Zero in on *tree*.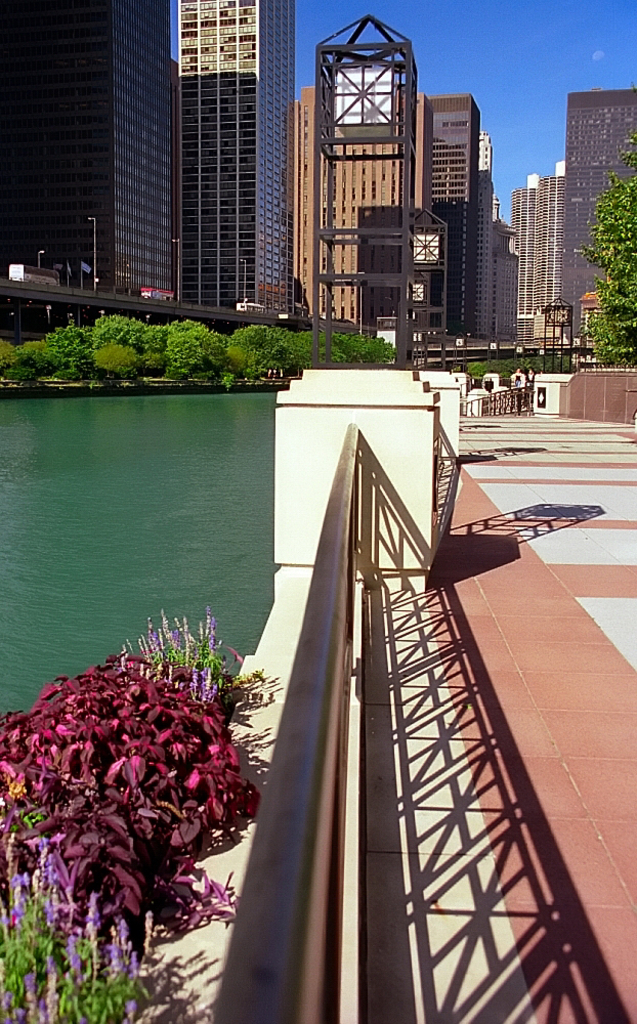
Zeroed in: 556/164/636/367.
